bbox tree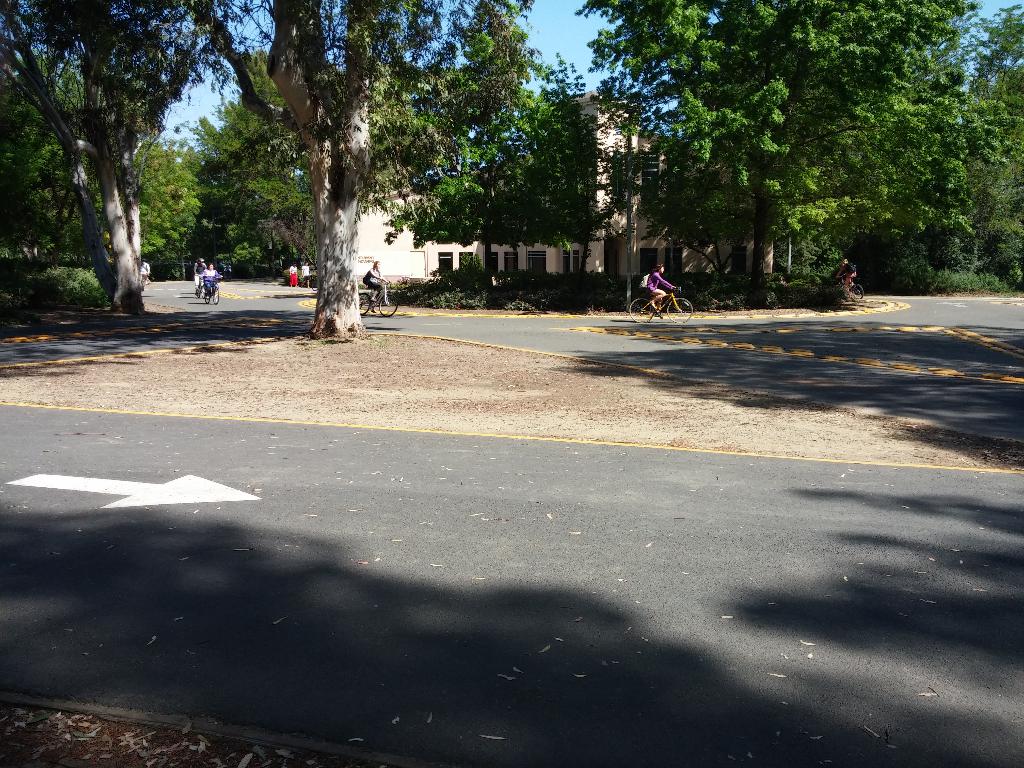
rect(376, 150, 536, 274)
